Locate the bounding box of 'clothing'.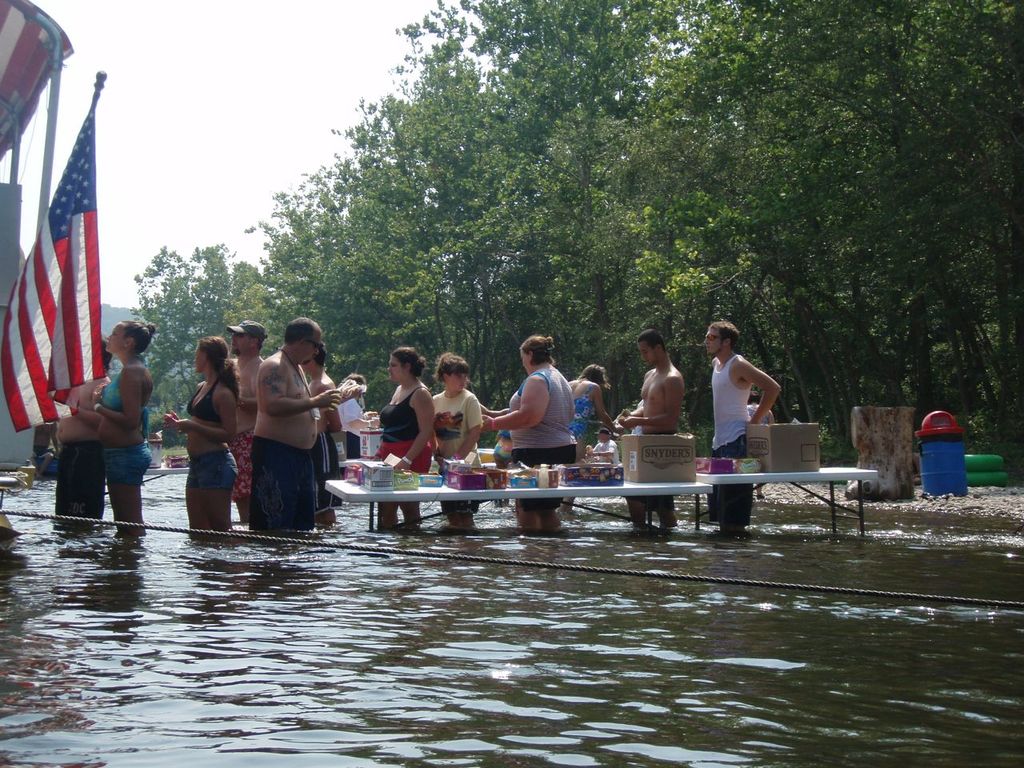
Bounding box: (left=706, top=354, right=760, bottom=526).
